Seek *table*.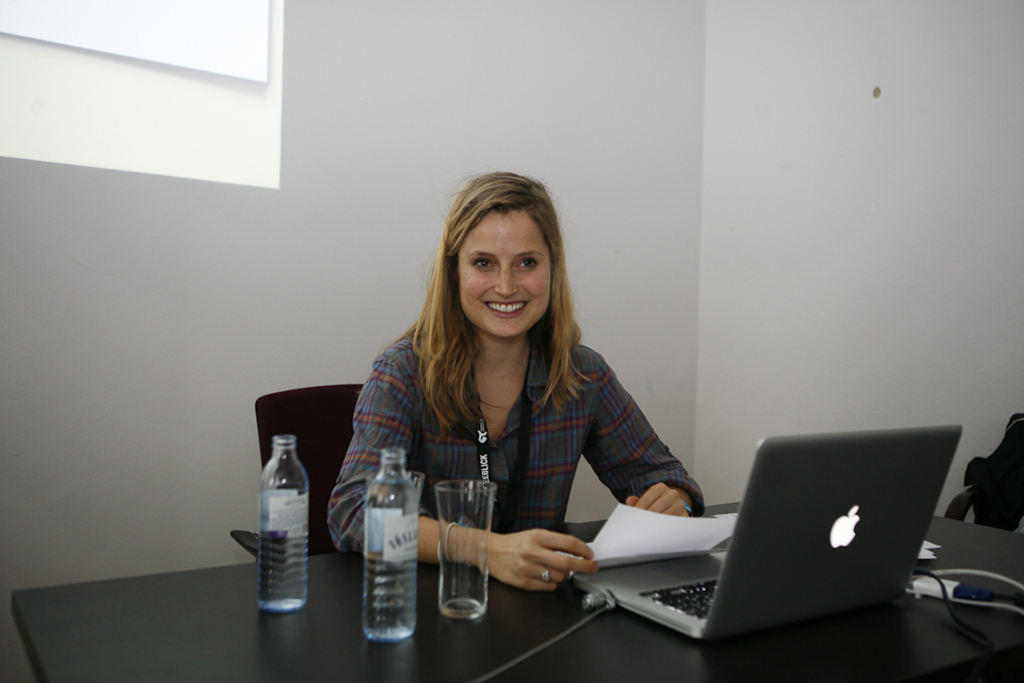
BBox(4, 490, 1023, 682).
